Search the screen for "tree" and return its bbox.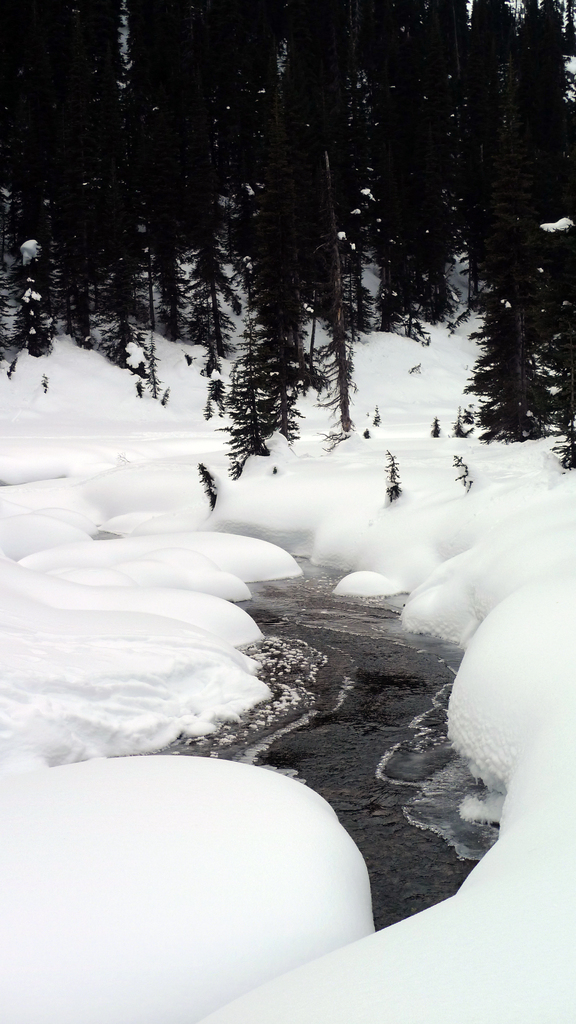
Found: 205, 300, 325, 477.
